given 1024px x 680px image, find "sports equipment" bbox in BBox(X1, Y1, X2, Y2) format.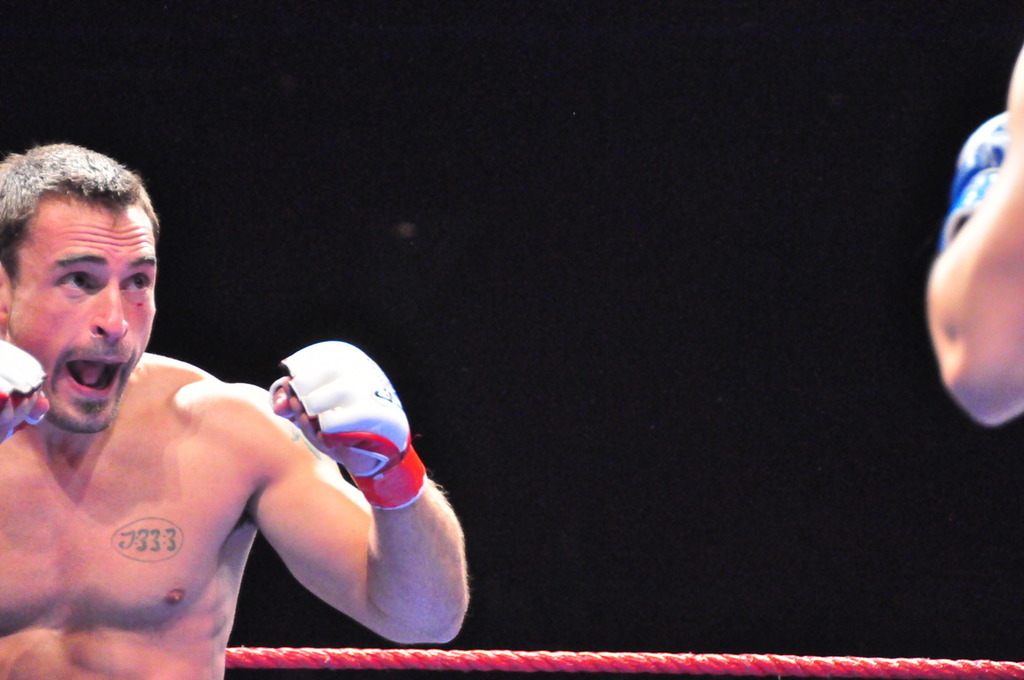
BBox(0, 334, 60, 449).
